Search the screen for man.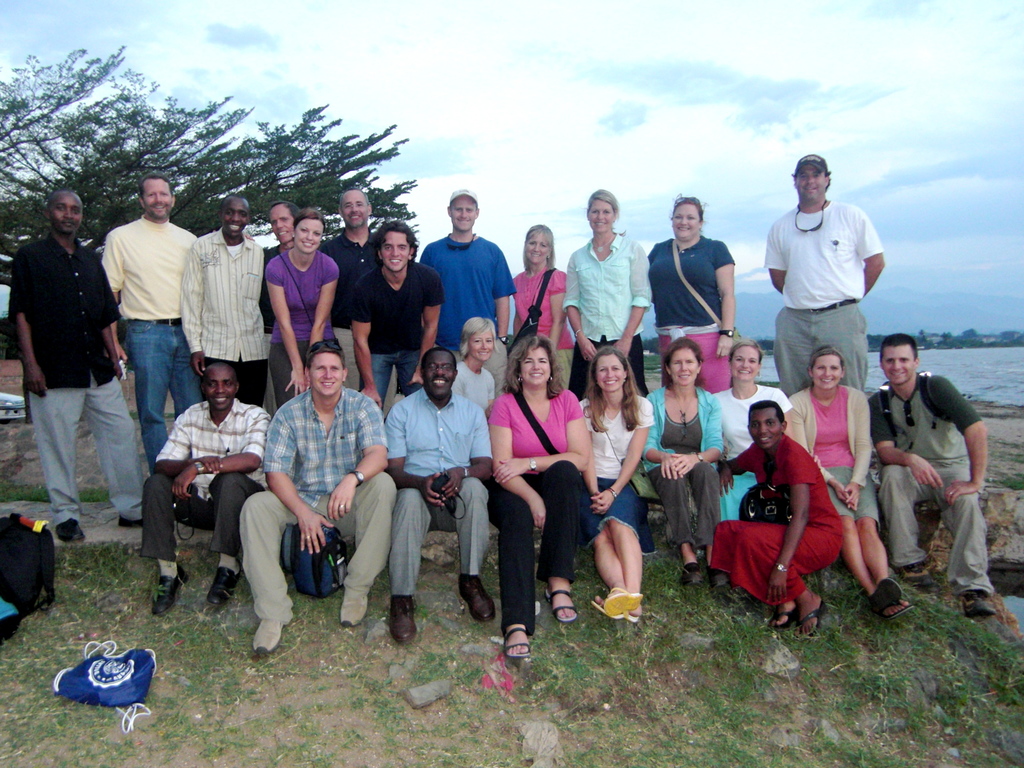
Found at select_region(709, 400, 846, 634).
